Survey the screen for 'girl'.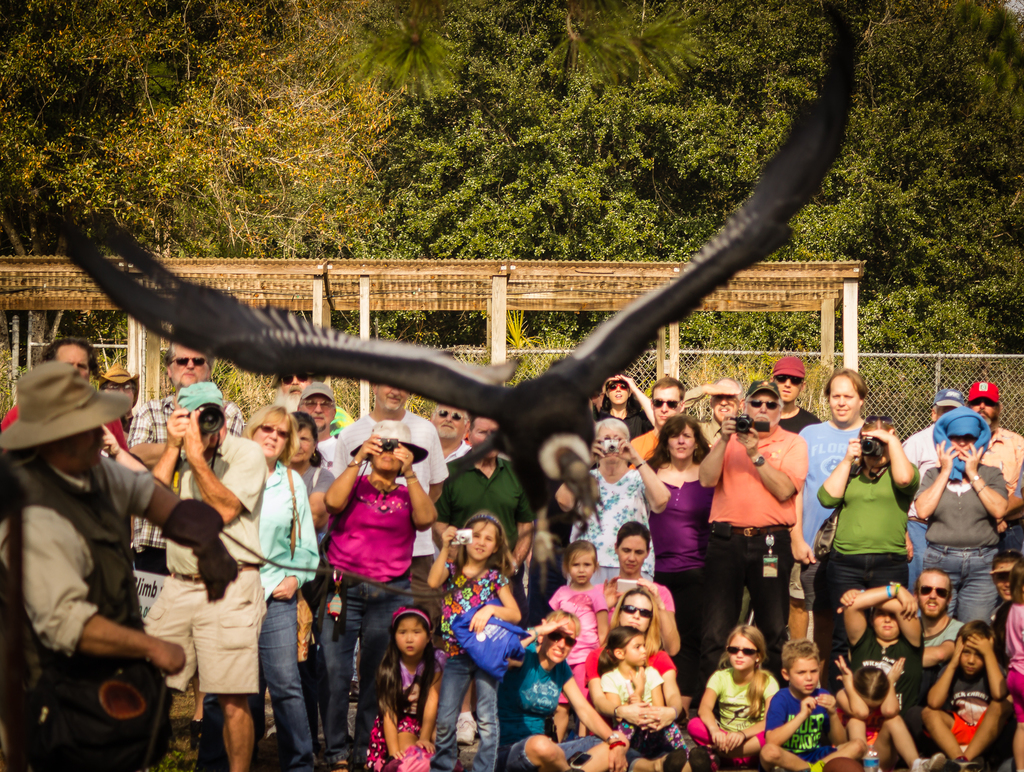
Survey found: 602 371 653 435.
